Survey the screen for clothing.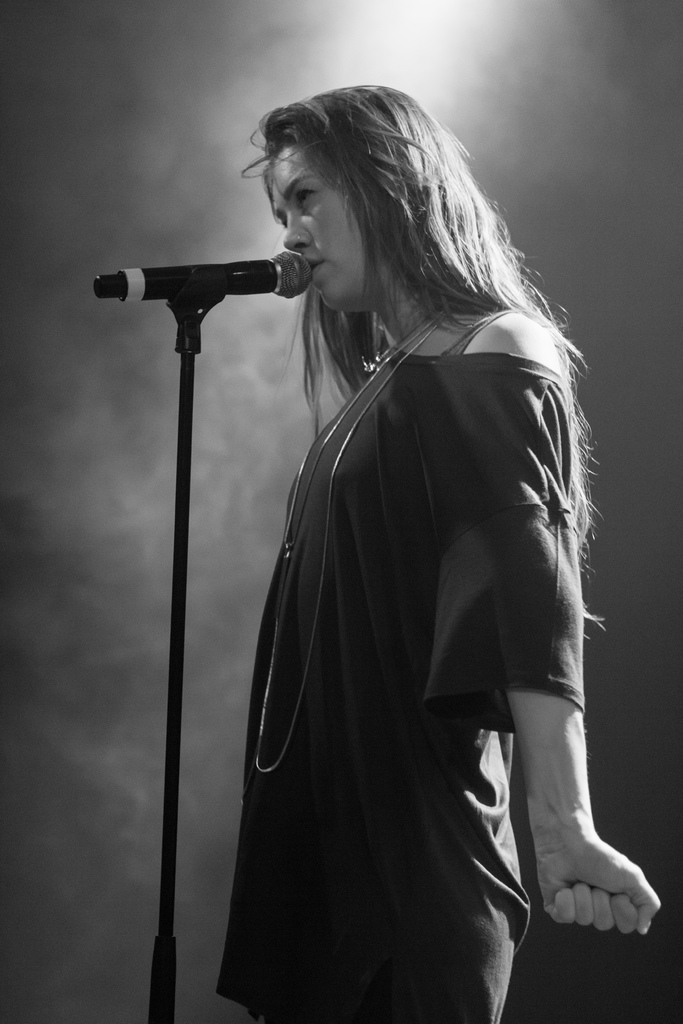
Survey found: Rect(252, 228, 589, 1012).
